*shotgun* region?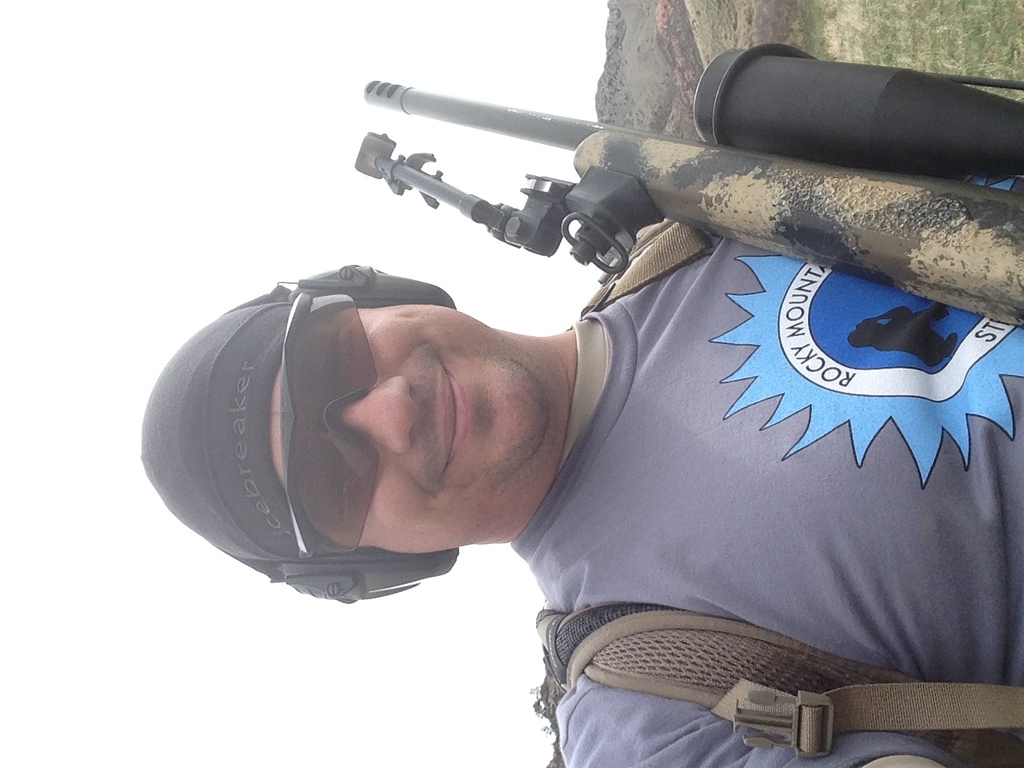
[365,88,1023,322]
